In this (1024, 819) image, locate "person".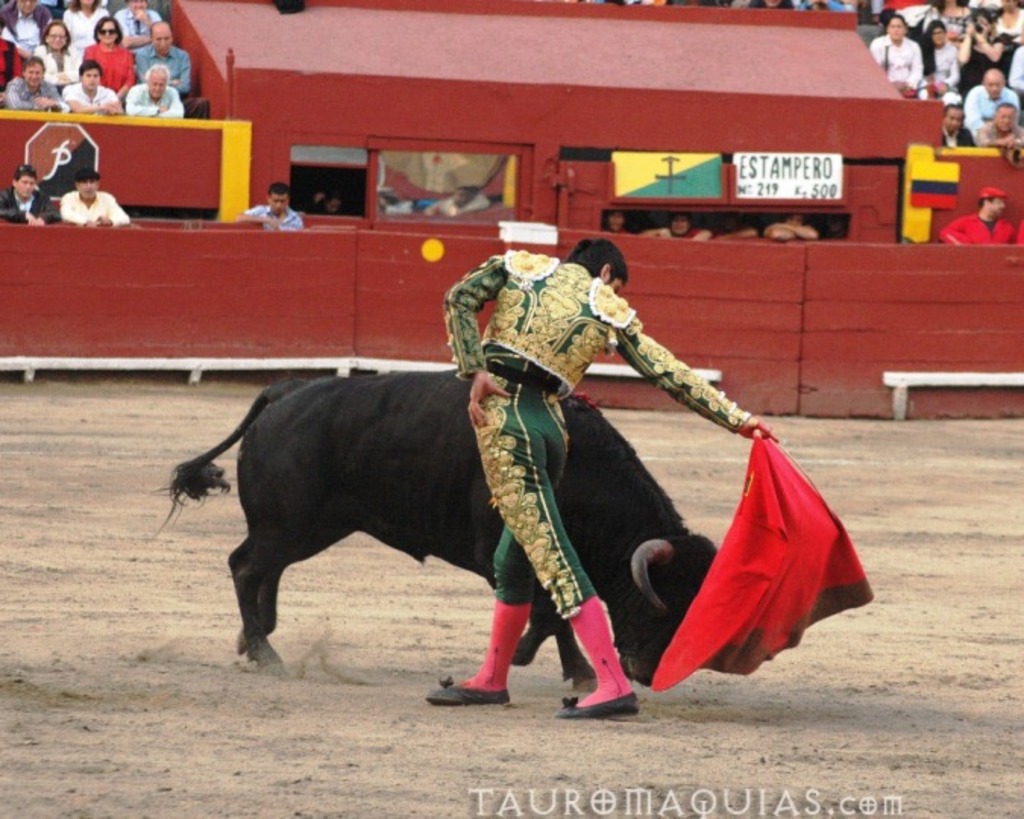
Bounding box: x1=492 y1=229 x2=809 y2=625.
